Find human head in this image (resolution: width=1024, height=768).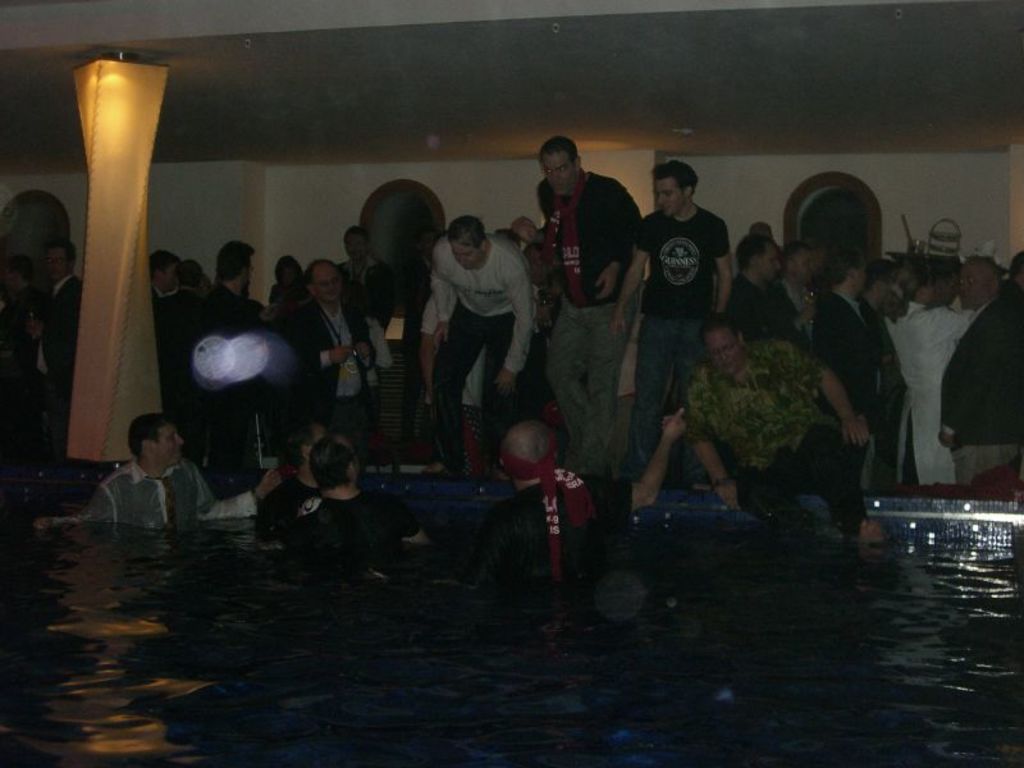
pyautogui.locateOnScreen(737, 228, 783, 283).
